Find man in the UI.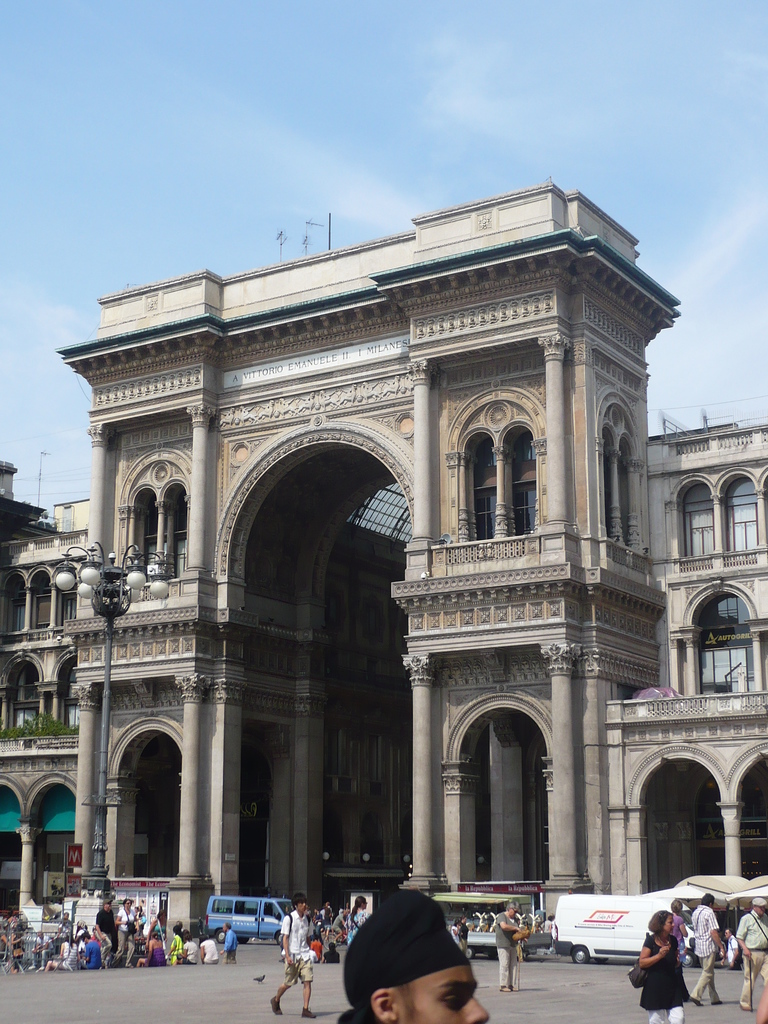
UI element at bbox=[53, 912, 74, 941].
